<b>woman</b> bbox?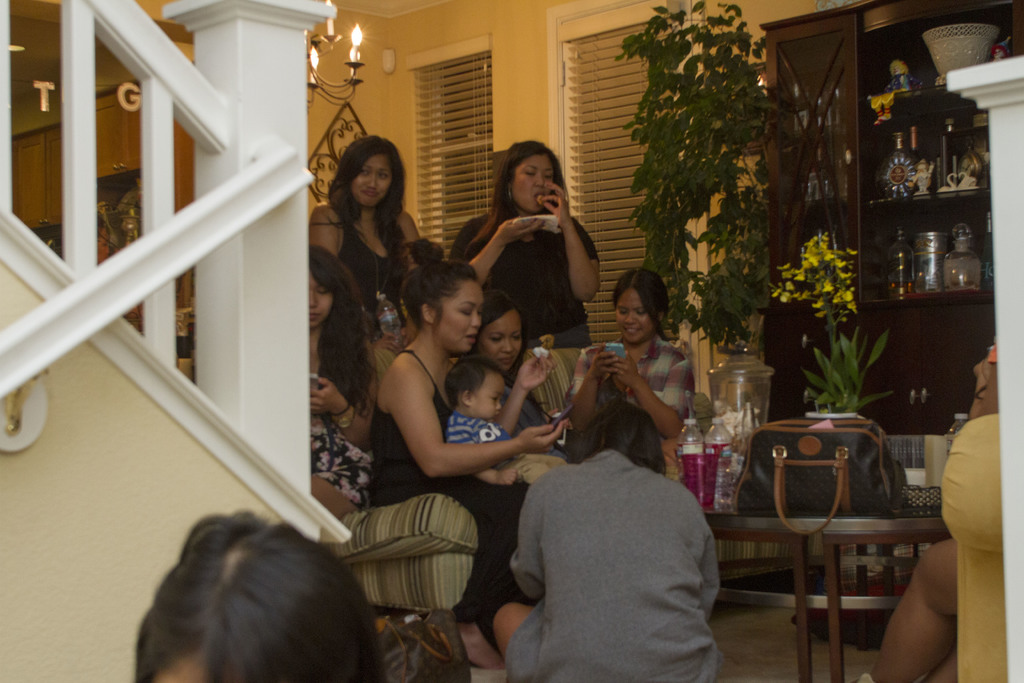
463/286/570/457
